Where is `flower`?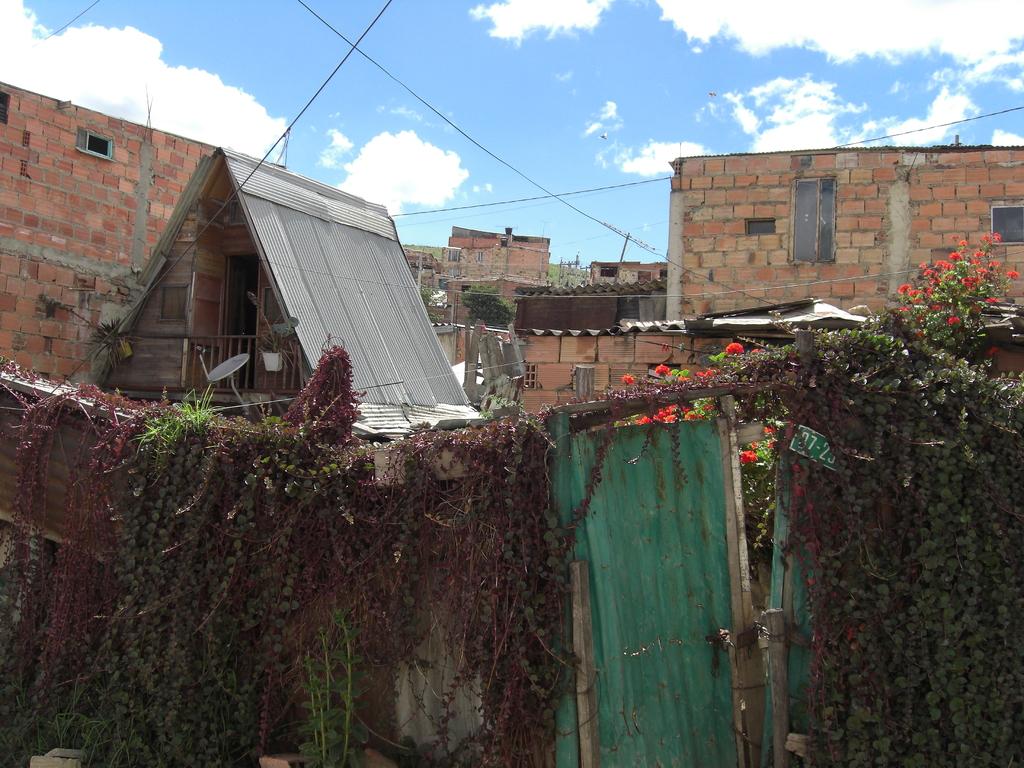
897,228,1010,335.
